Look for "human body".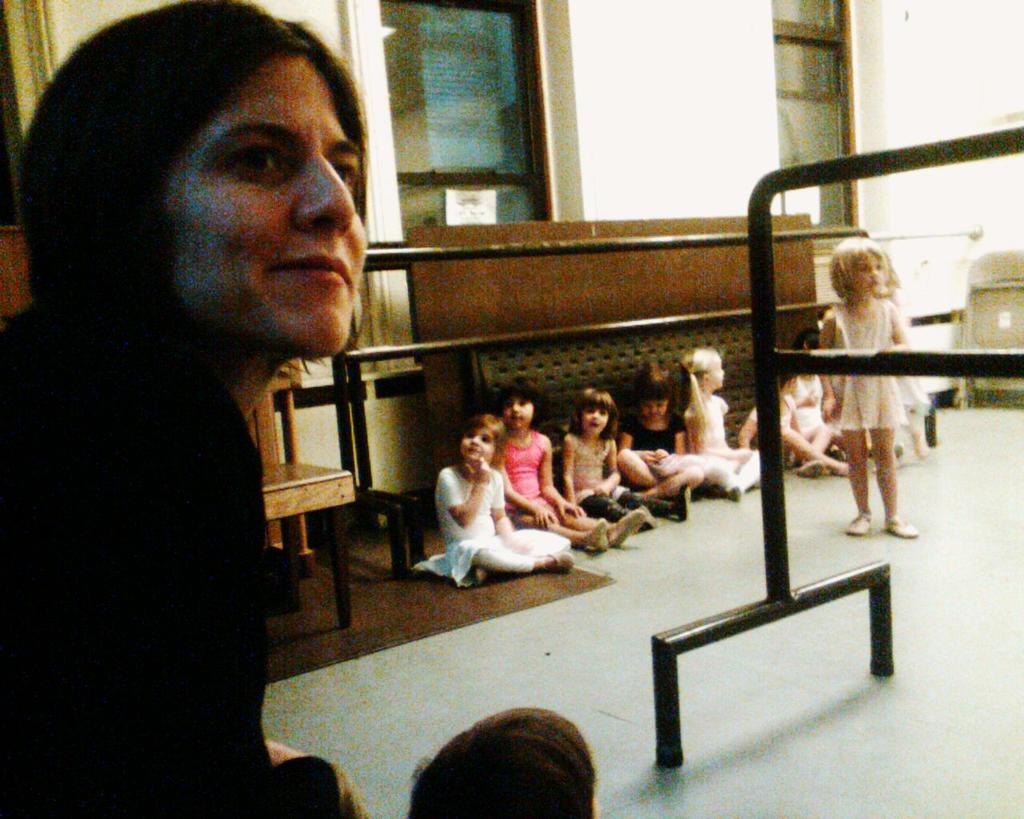
Found: box=[739, 386, 834, 489].
